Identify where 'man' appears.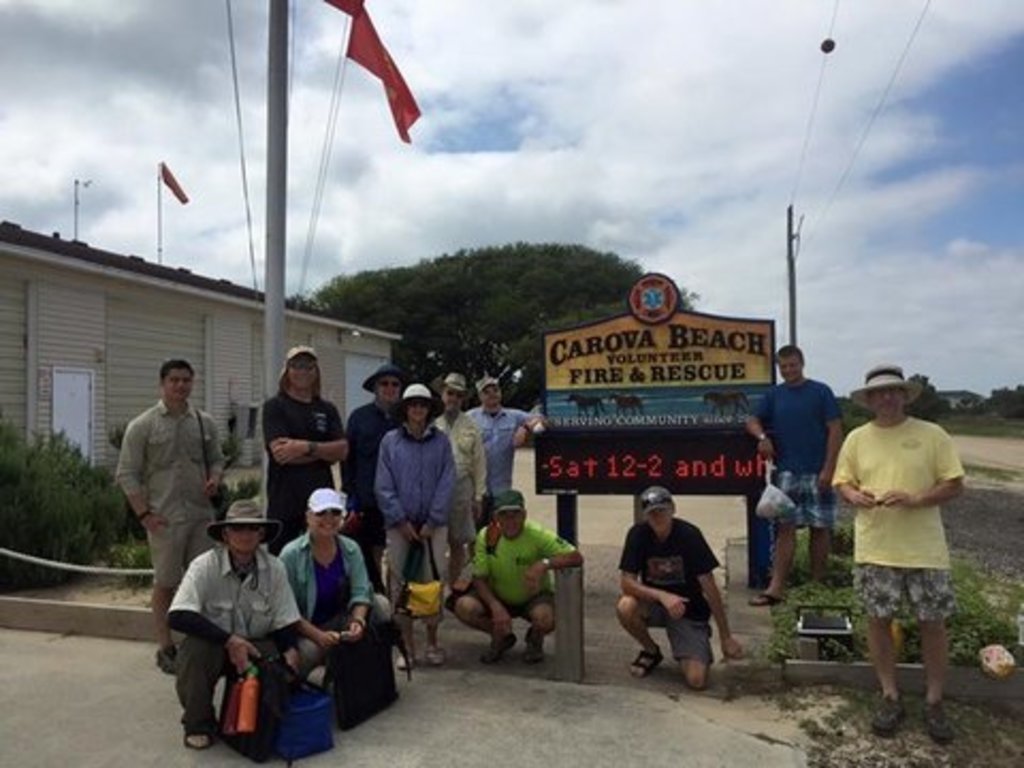
Appears at detection(262, 341, 348, 557).
